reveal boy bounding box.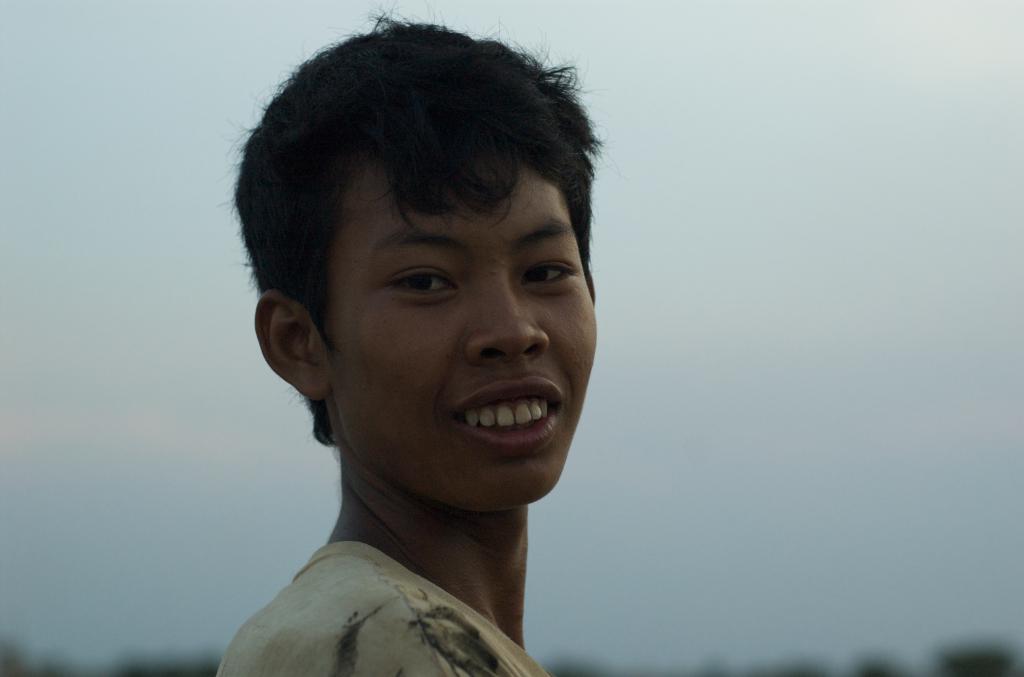
Revealed: (185,39,660,673).
